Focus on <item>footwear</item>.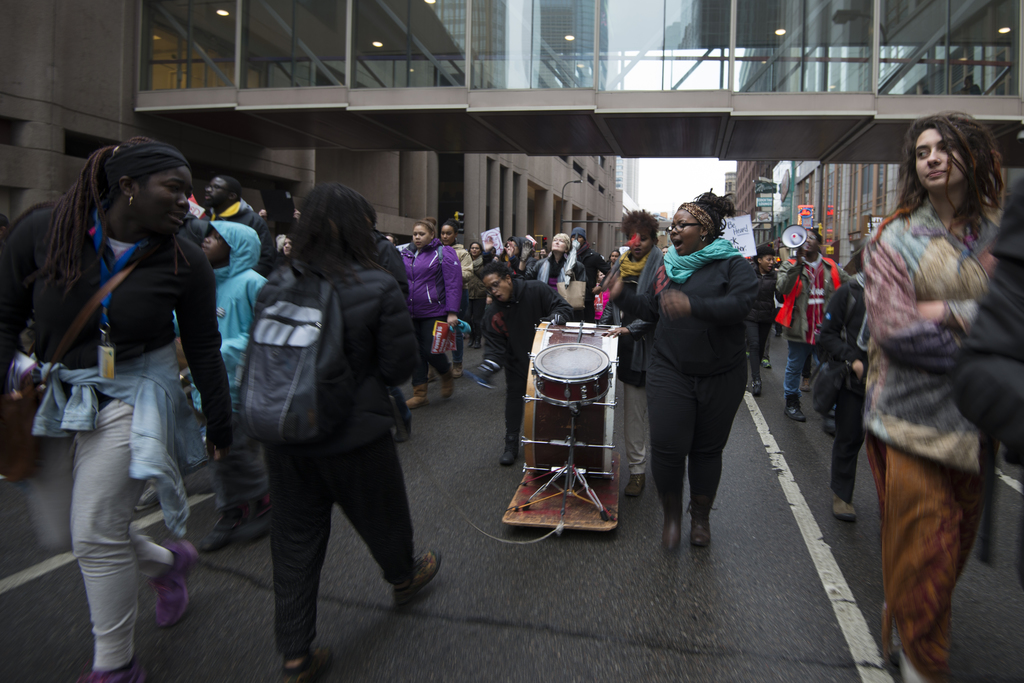
Focused at (201, 509, 230, 550).
